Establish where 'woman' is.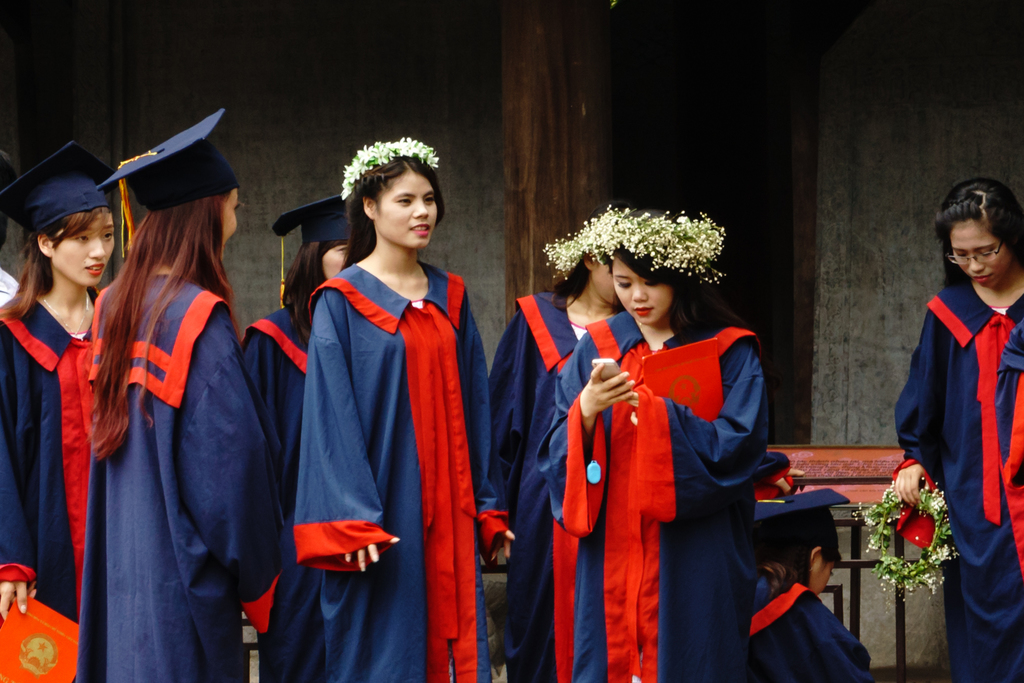
Established at 485,215,626,682.
